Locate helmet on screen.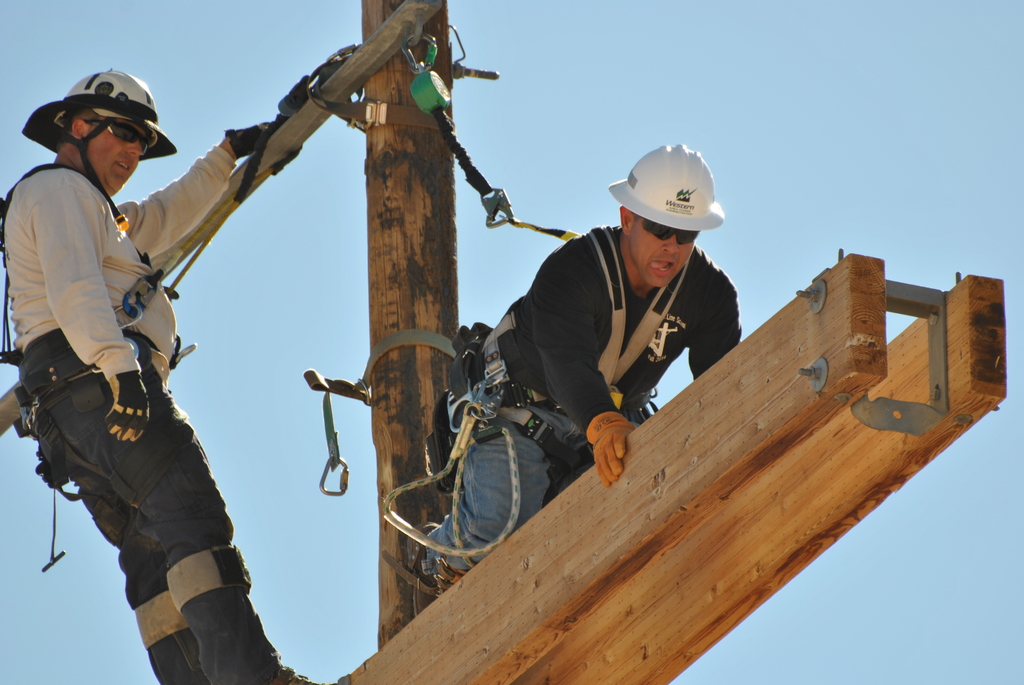
On screen at box=[38, 71, 150, 177].
